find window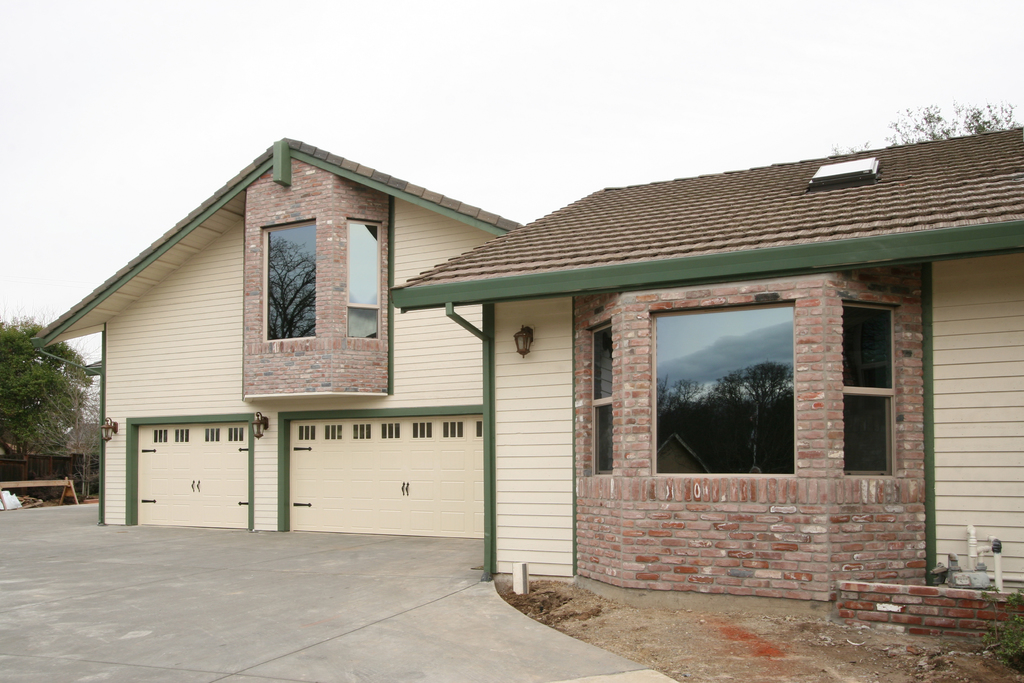
box(476, 420, 480, 440)
